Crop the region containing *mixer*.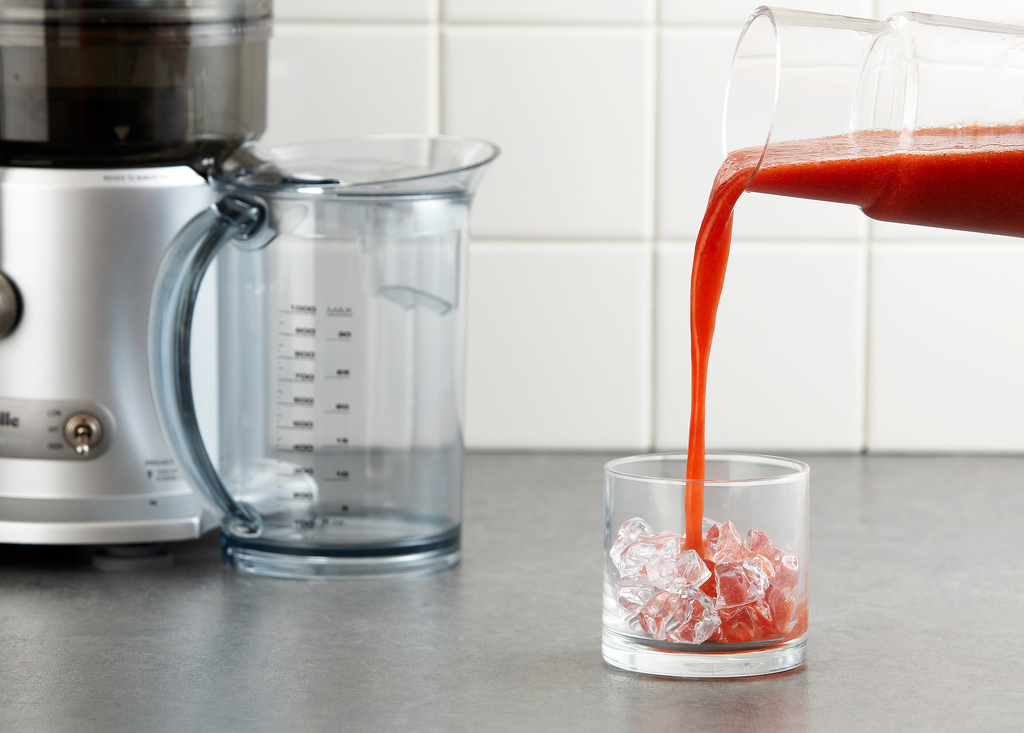
Crop region: {"x1": 0, "y1": 0, "x2": 274, "y2": 562}.
